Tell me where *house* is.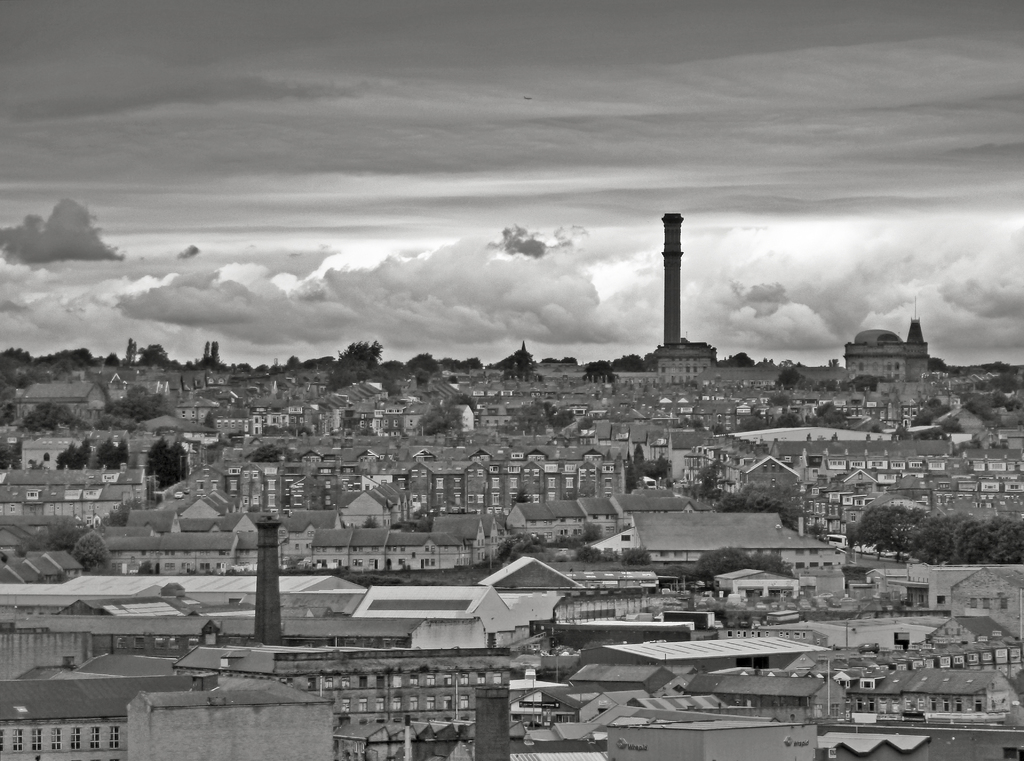
*house* is at bbox(543, 446, 629, 499).
